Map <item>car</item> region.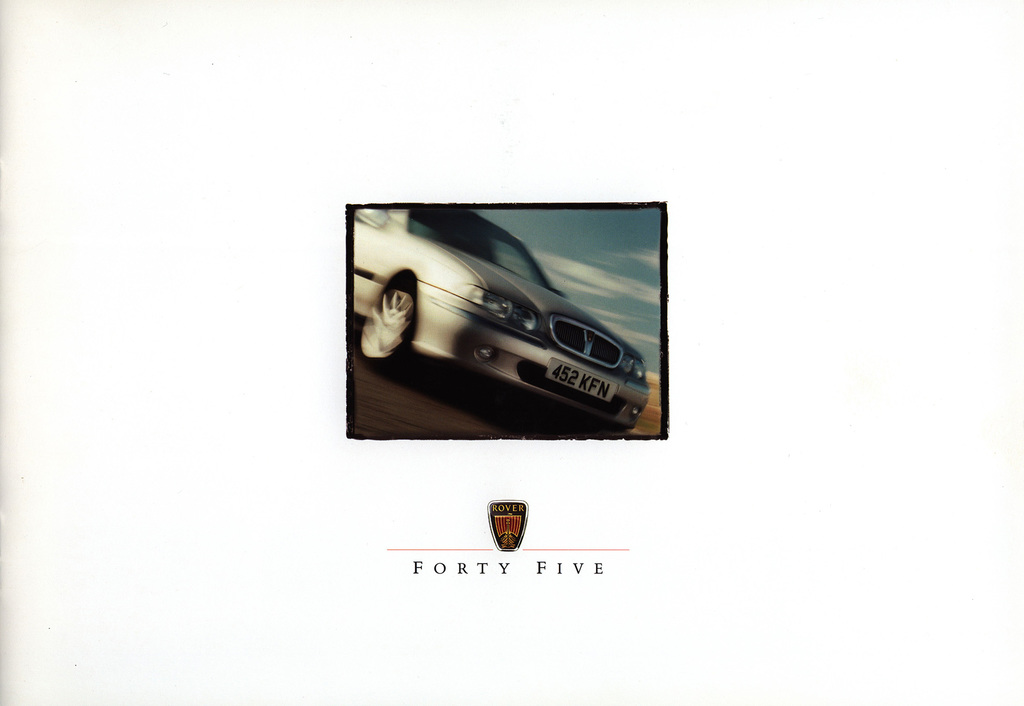
Mapped to {"left": 351, "top": 207, "right": 652, "bottom": 437}.
